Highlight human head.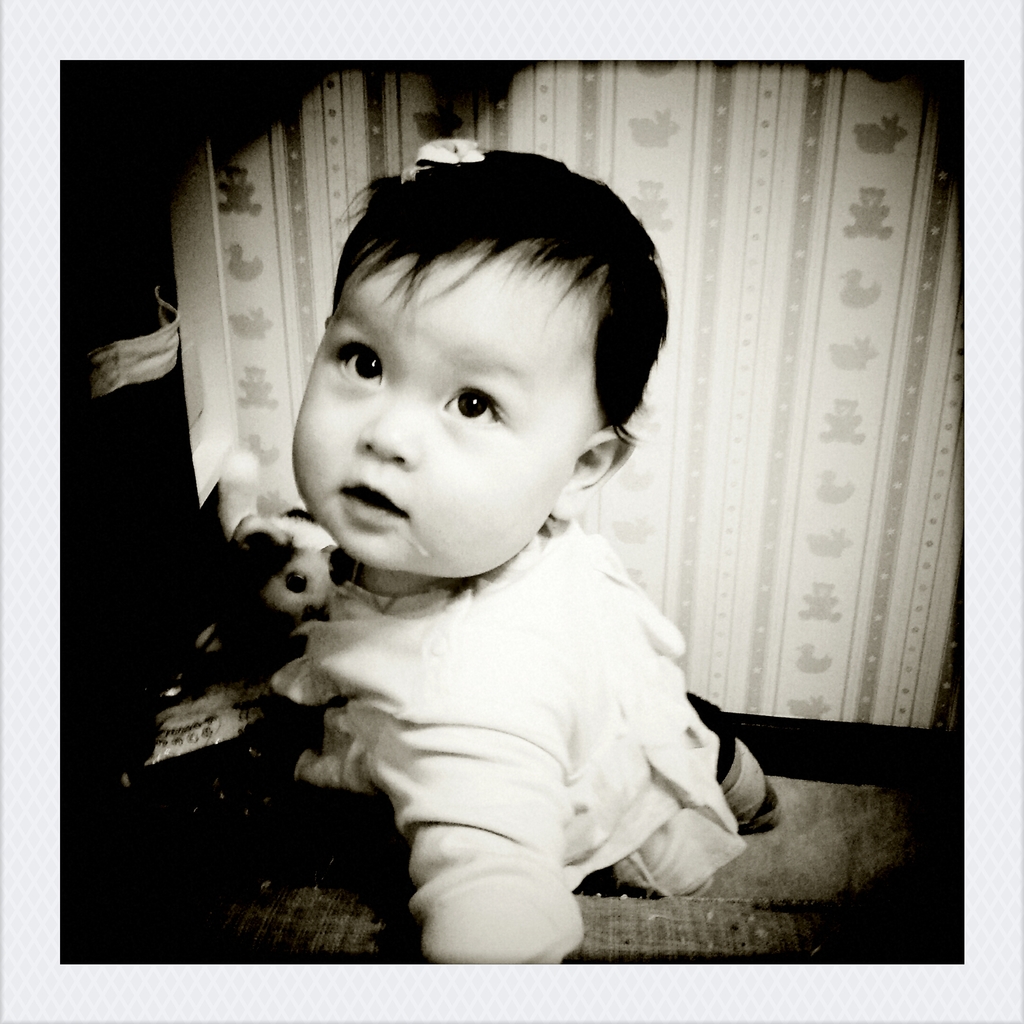
Highlighted region: x1=294 y1=156 x2=648 y2=561.
